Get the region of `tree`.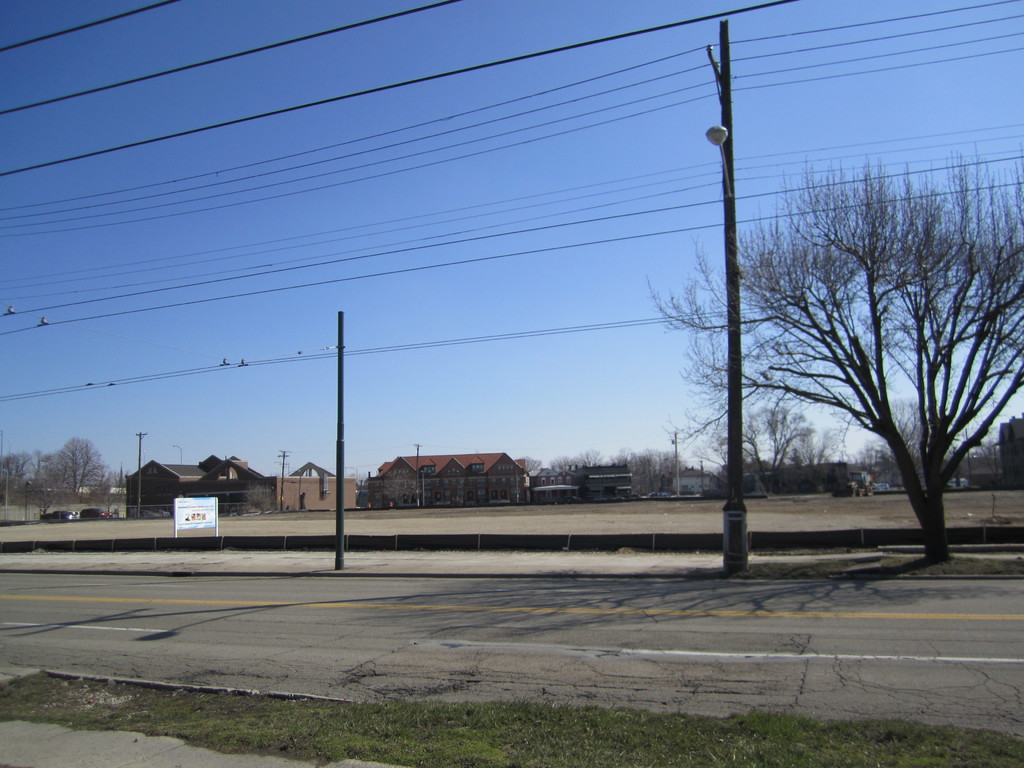
box(45, 435, 102, 501).
